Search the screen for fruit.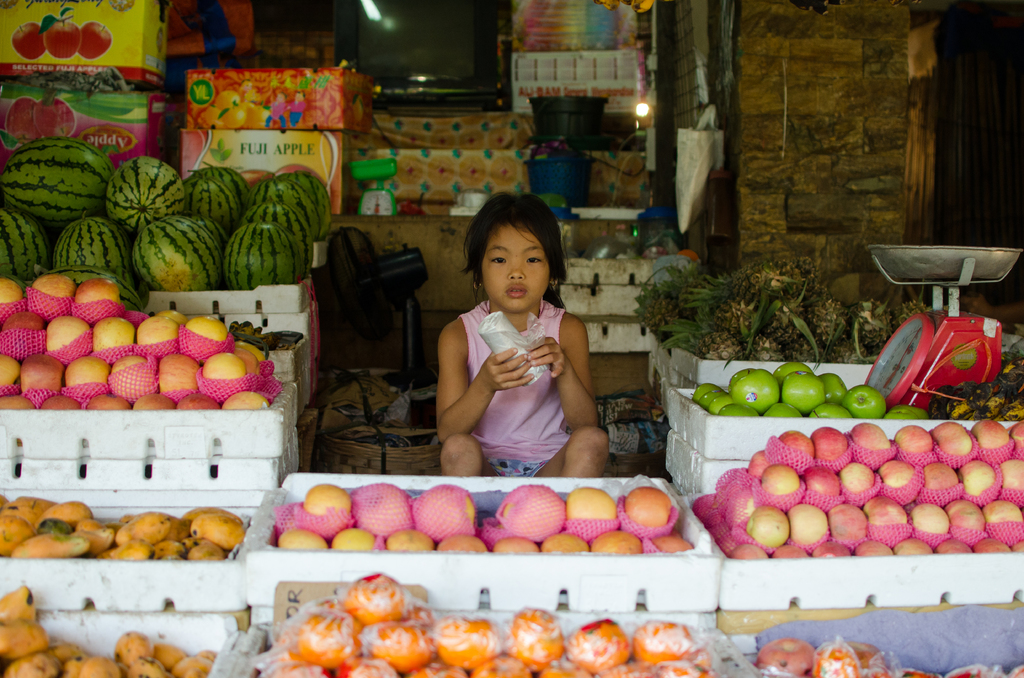
Found at l=9, t=22, r=48, b=58.
